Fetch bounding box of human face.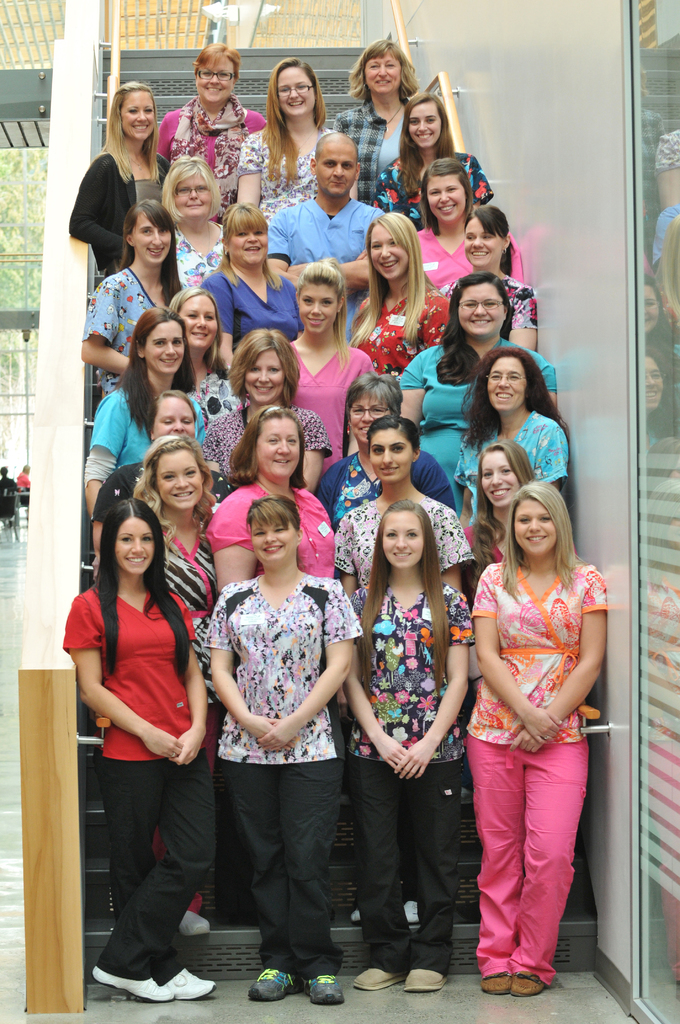
Bbox: (left=282, top=64, right=311, bottom=118).
